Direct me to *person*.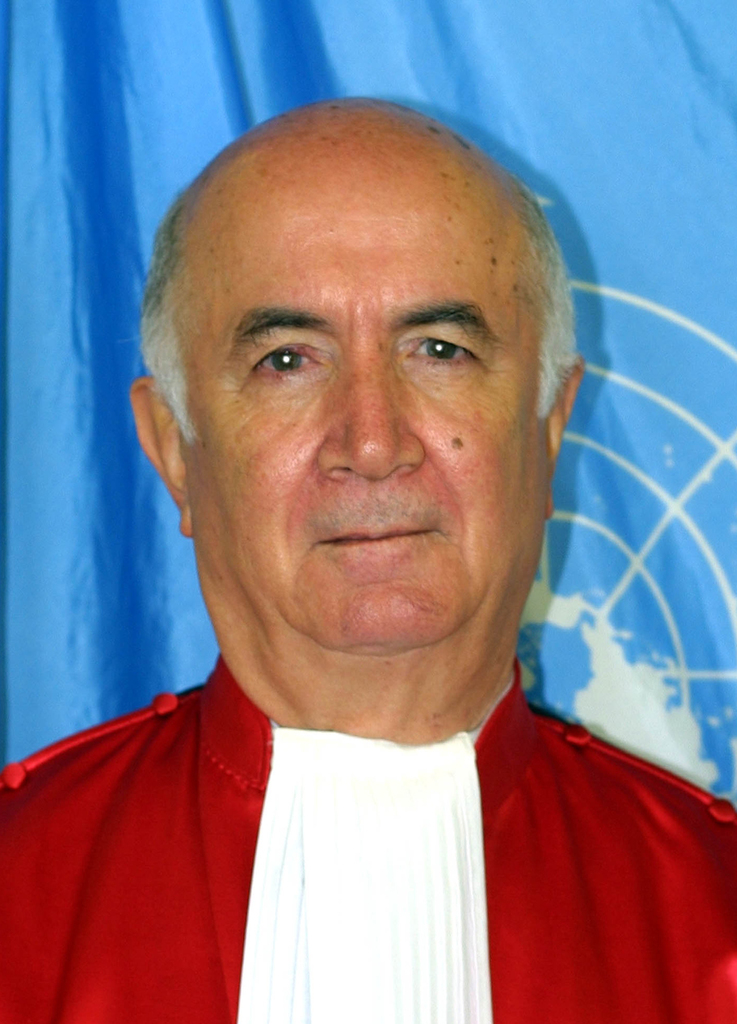
Direction: select_region(7, 42, 687, 981).
